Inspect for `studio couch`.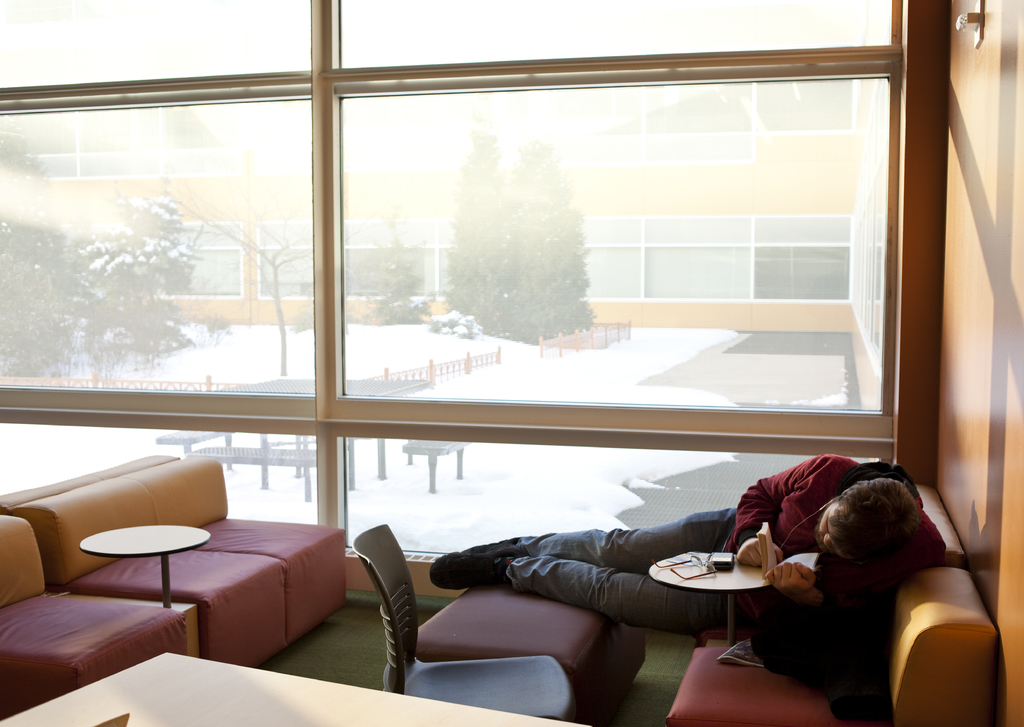
Inspection: locate(4, 449, 349, 703).
